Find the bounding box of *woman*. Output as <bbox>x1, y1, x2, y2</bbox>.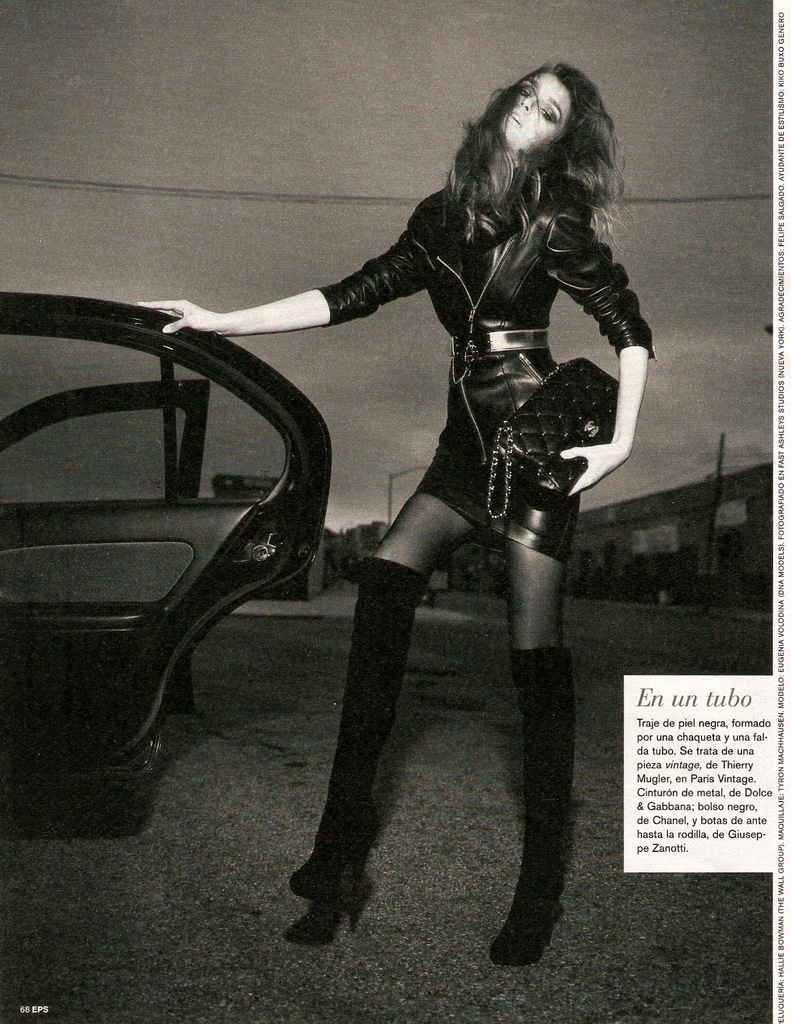
<bbox>186, 21, 665, 900</bbox>.
